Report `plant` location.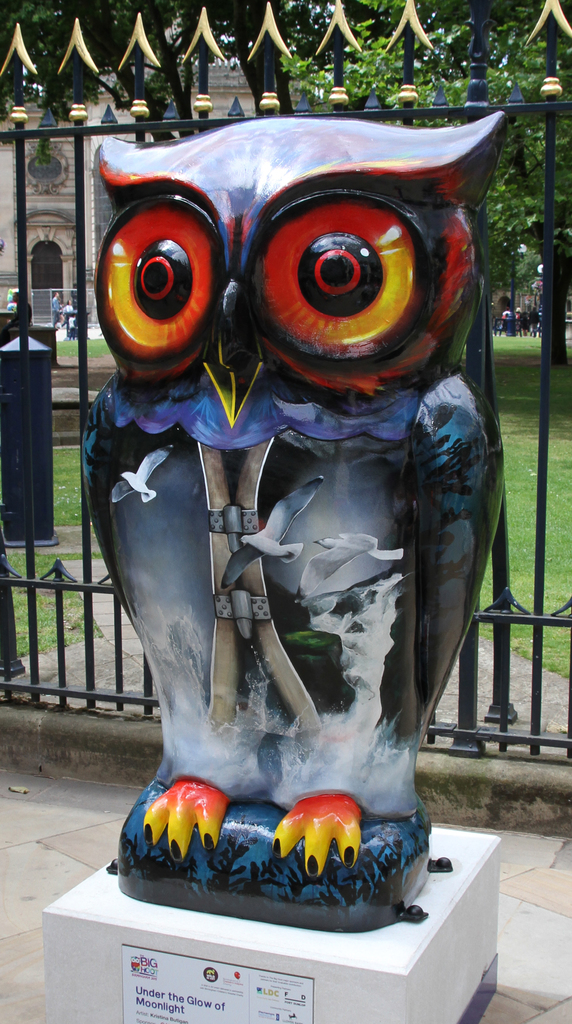
Report: box(2, 550, 112, 665).
